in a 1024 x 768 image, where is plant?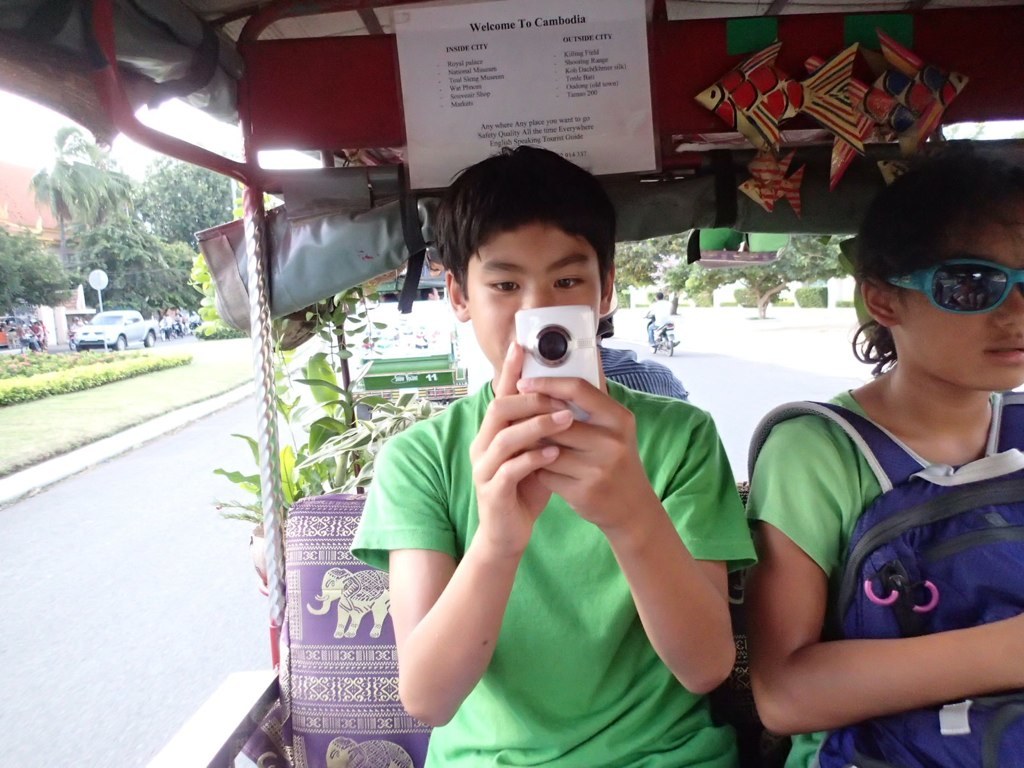
detection(293, 359, 398, 494).
